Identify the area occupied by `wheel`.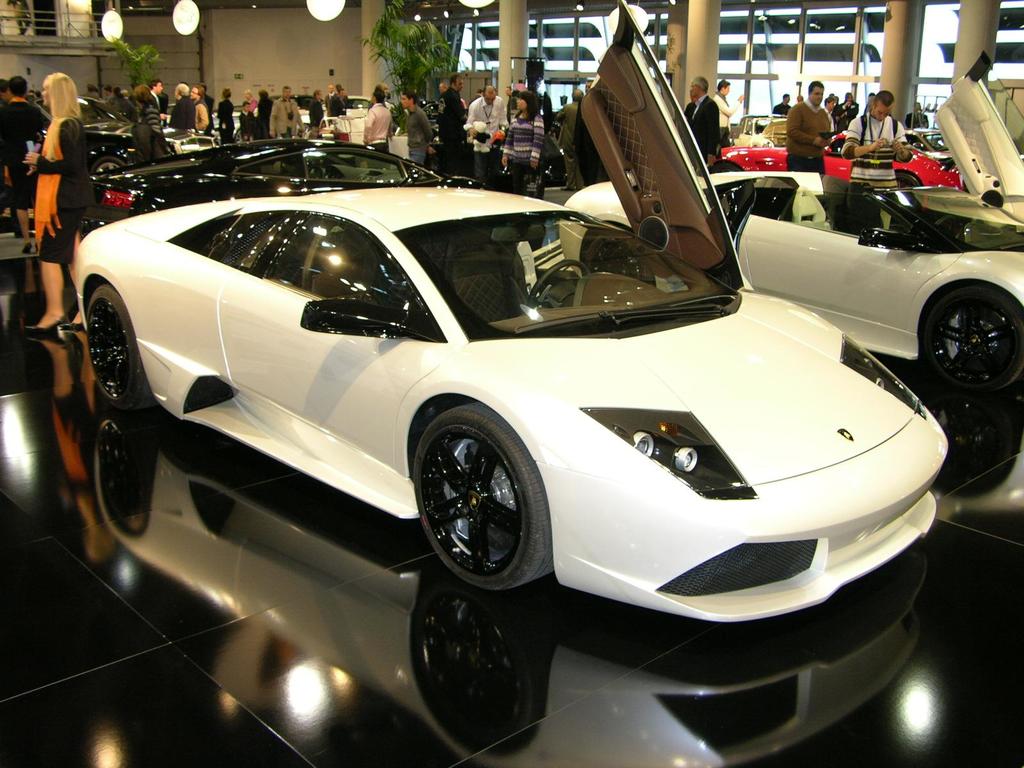
Area: (x1=86, y1=280, x2=158, y2=409).
